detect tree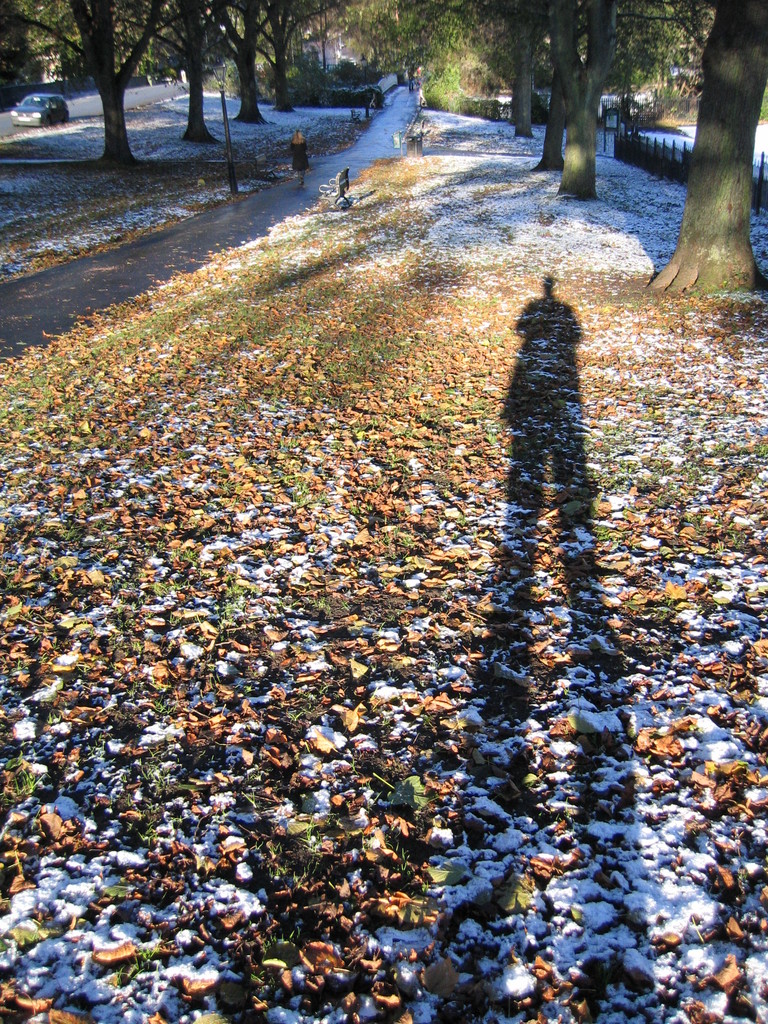
bbox=[255, 1, 319, 127]
